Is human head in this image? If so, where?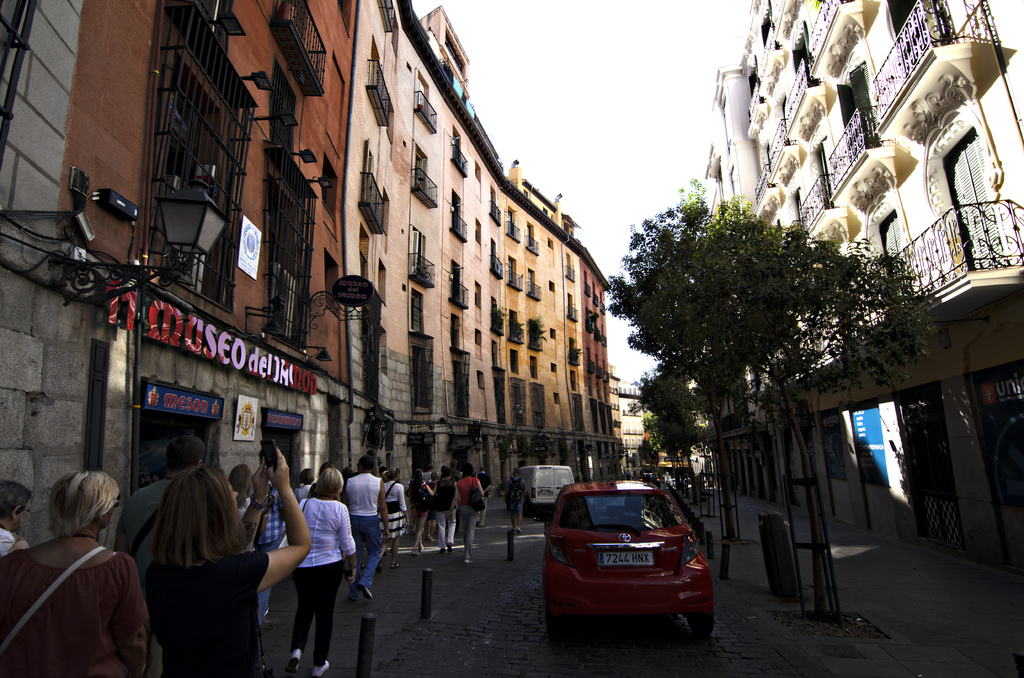
Yes, at (x1=440, y1=465, x2=449, y2=478).
